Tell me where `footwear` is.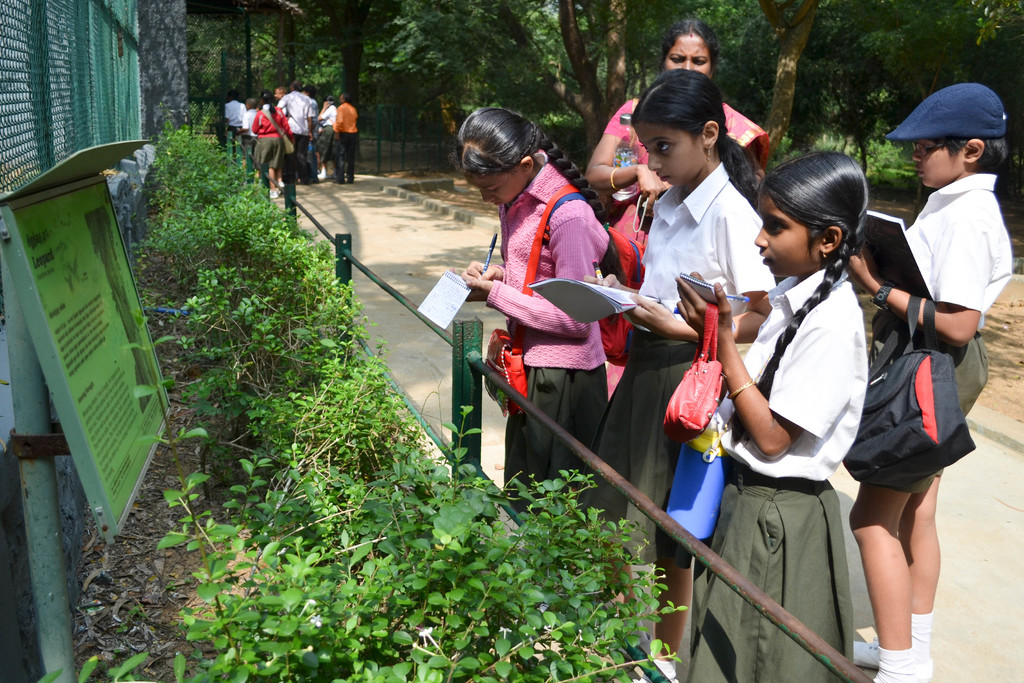
`footwear` is at locate(854, 636, 933, 682).
